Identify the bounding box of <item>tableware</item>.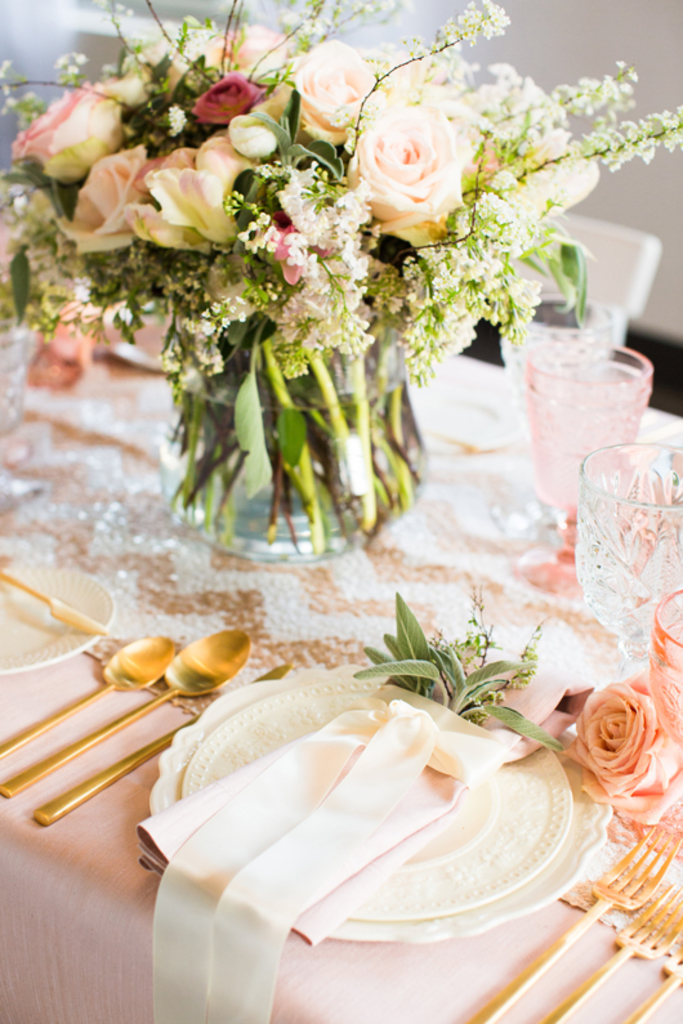
531, 346, 648, 568.
